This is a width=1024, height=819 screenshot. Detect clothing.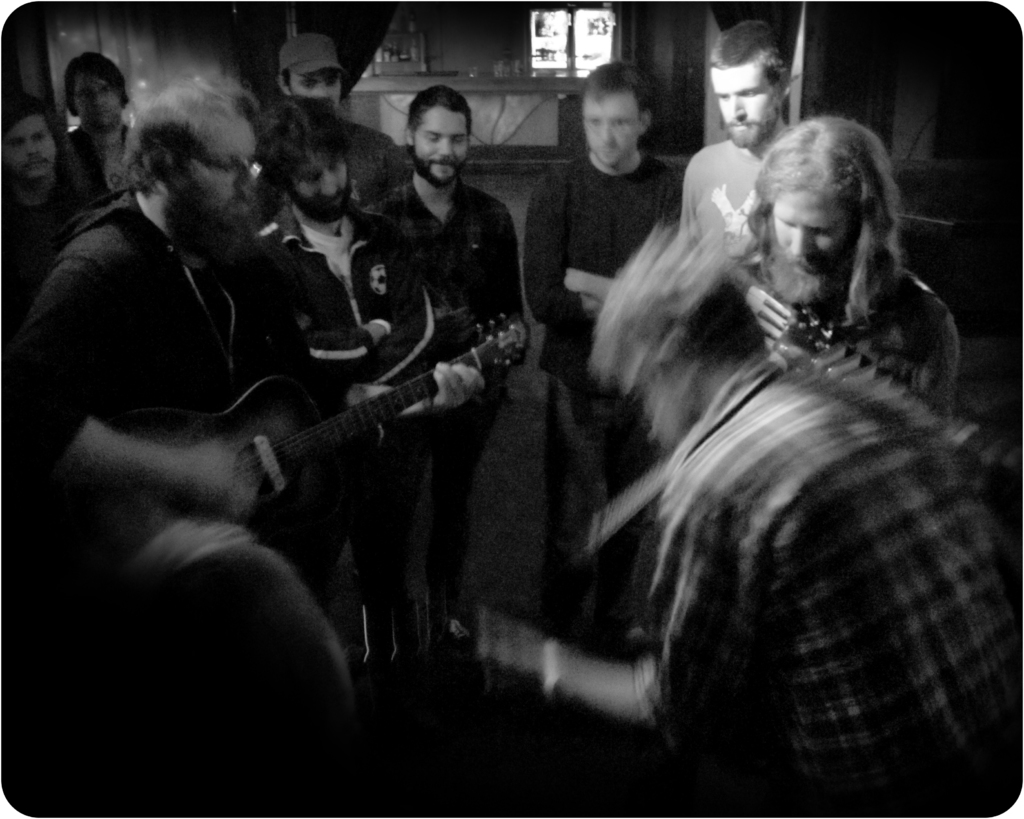
[239,211,441,411].
